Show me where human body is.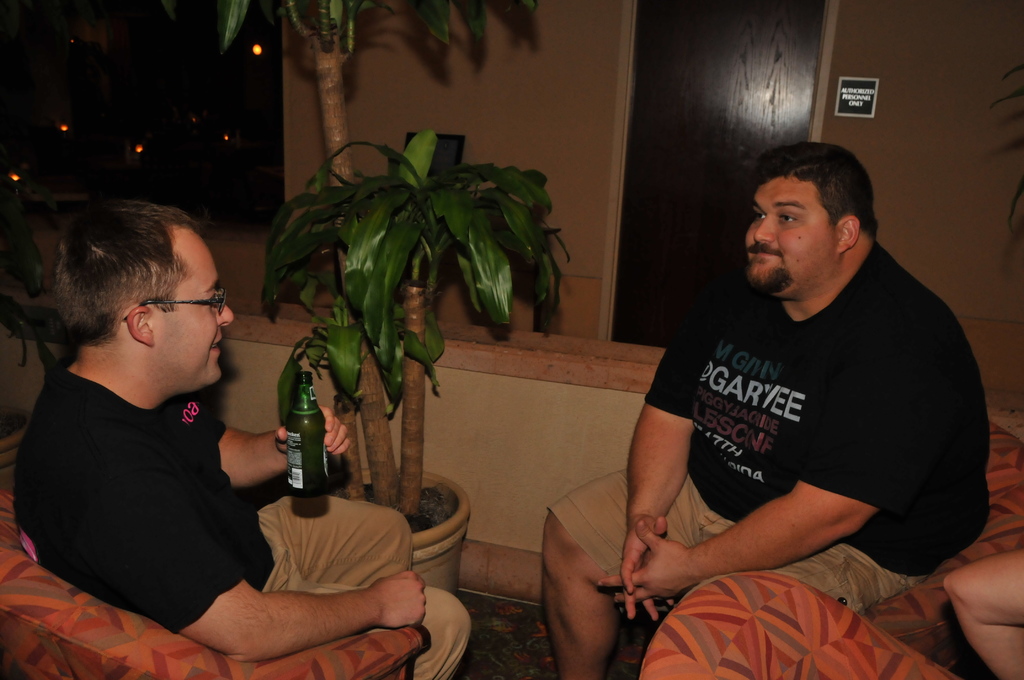
human body is at 8/361/476/679.
